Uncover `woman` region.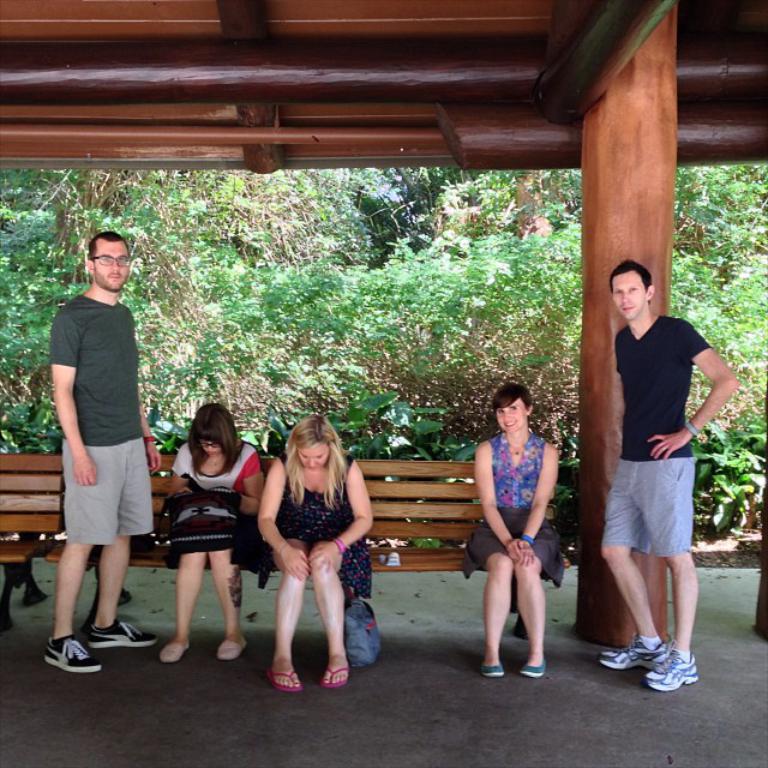
Uncovered: (262, 404, 374, 700).
